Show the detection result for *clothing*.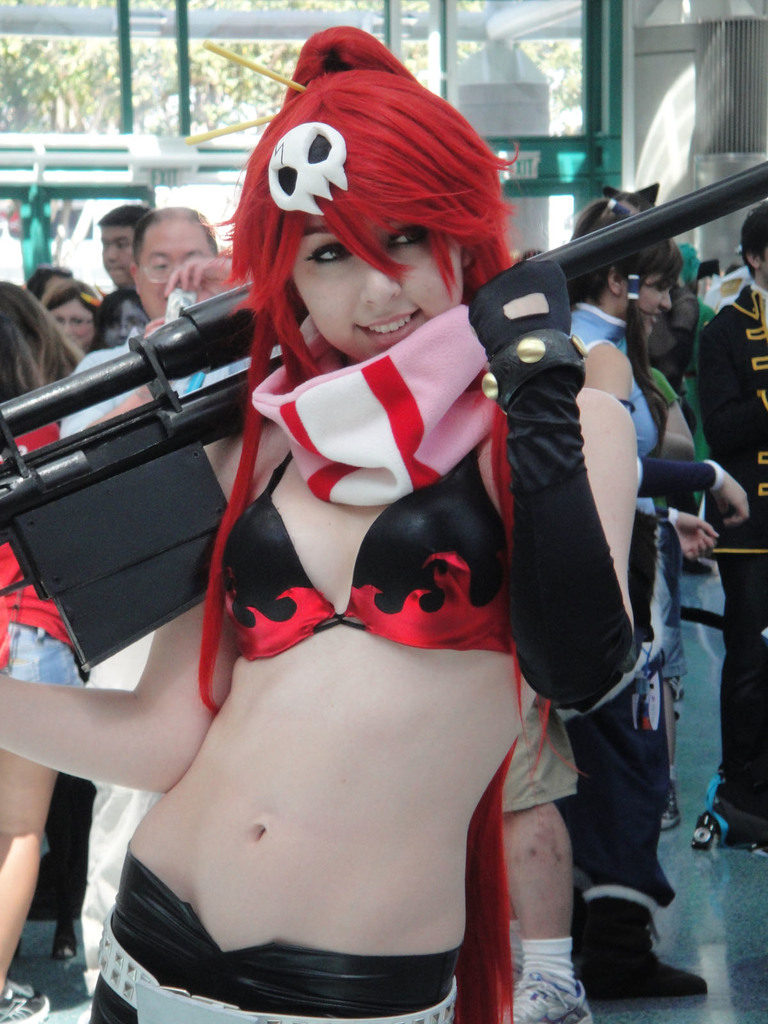
(left=637, top=363, right=710, bottom=467).
